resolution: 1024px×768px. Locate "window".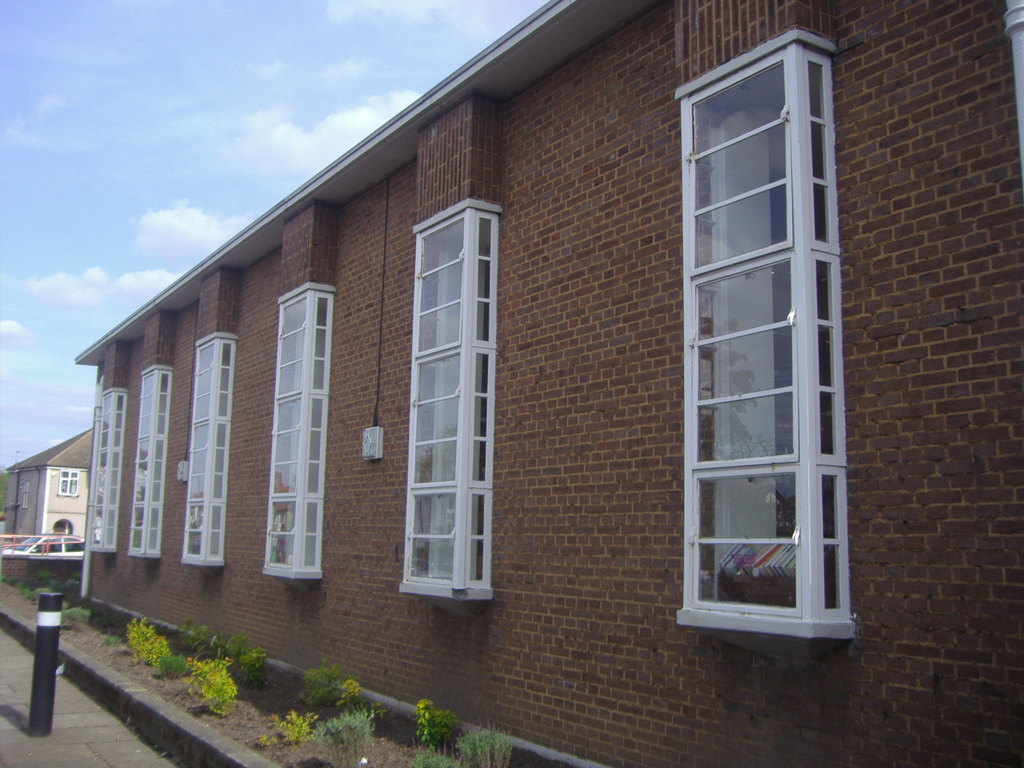
675, 0, 852, 622.
